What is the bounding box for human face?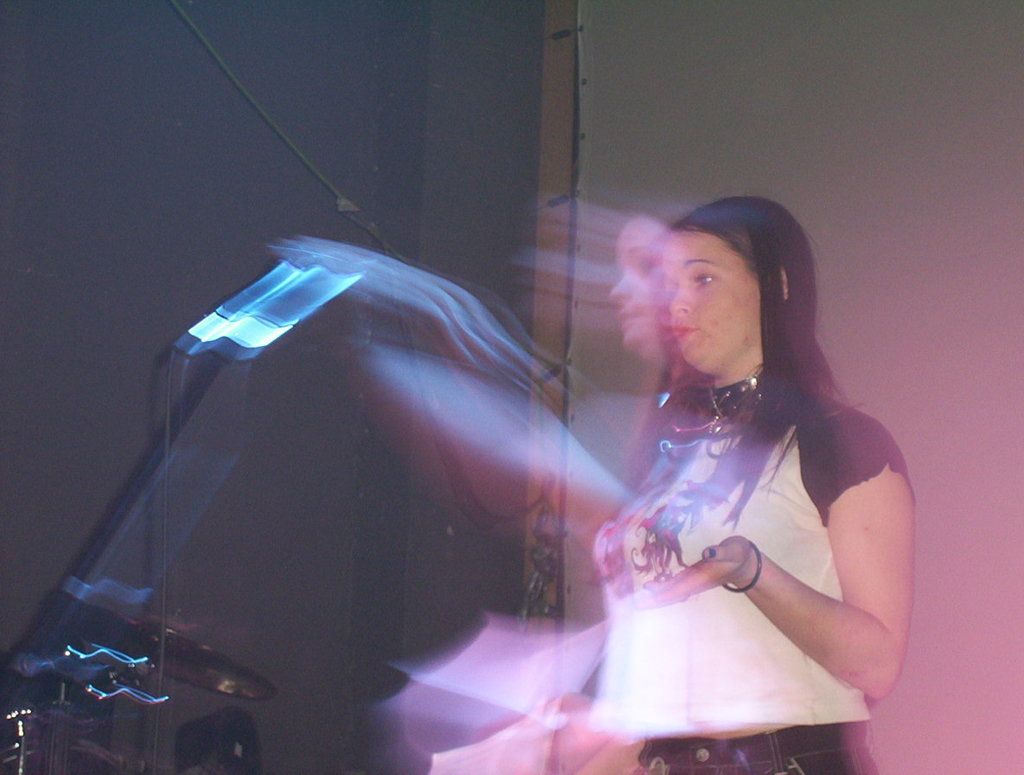
Rect(656, 227, 766, 382).
